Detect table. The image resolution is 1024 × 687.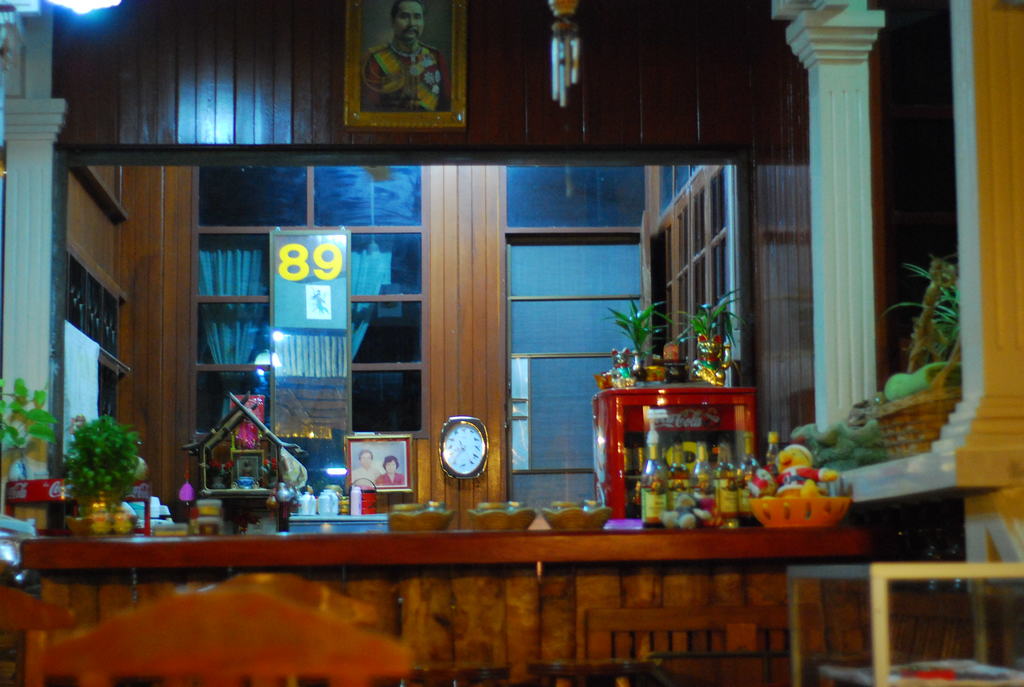
785/564/1023/686.
